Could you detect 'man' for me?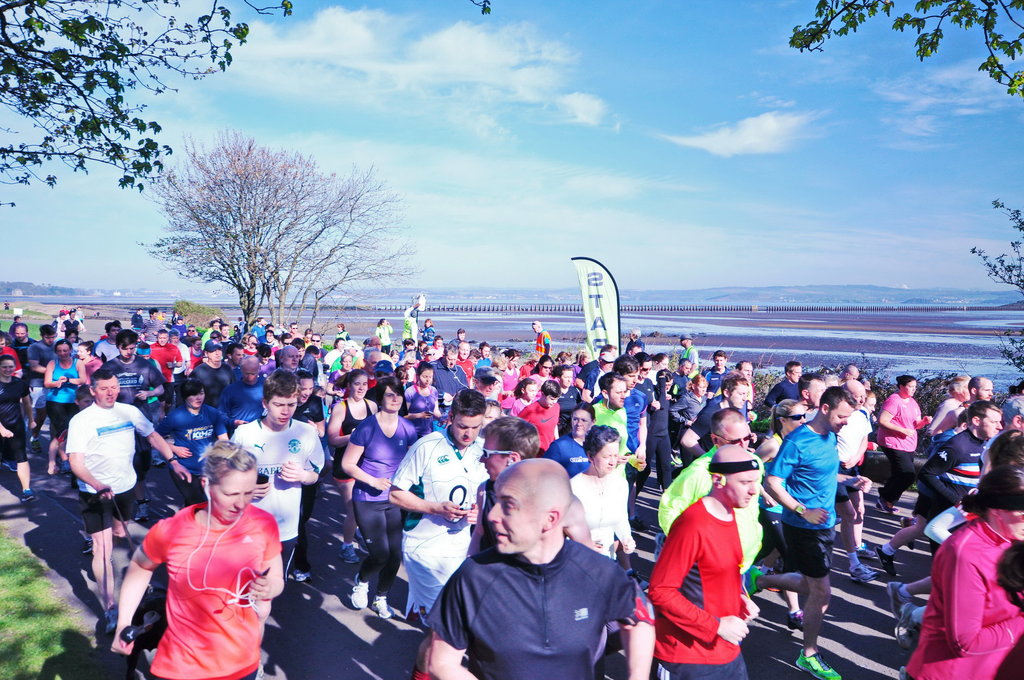
Detection result: (left=922, top=373, right=971, bottom=441).
